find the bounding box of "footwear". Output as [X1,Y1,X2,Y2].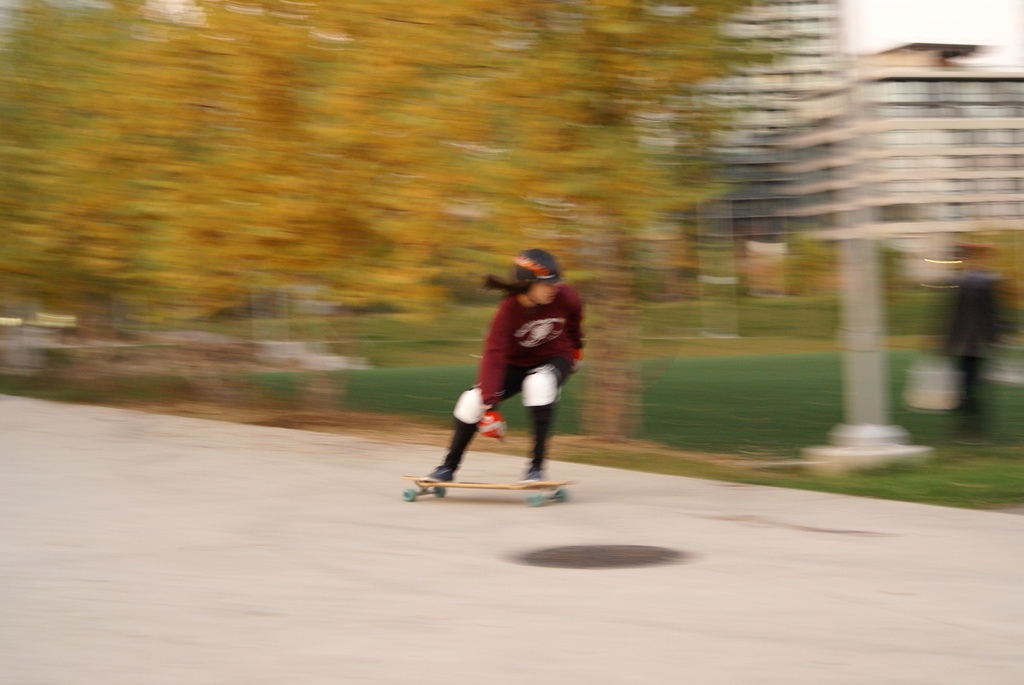
[423,462,453,481].
